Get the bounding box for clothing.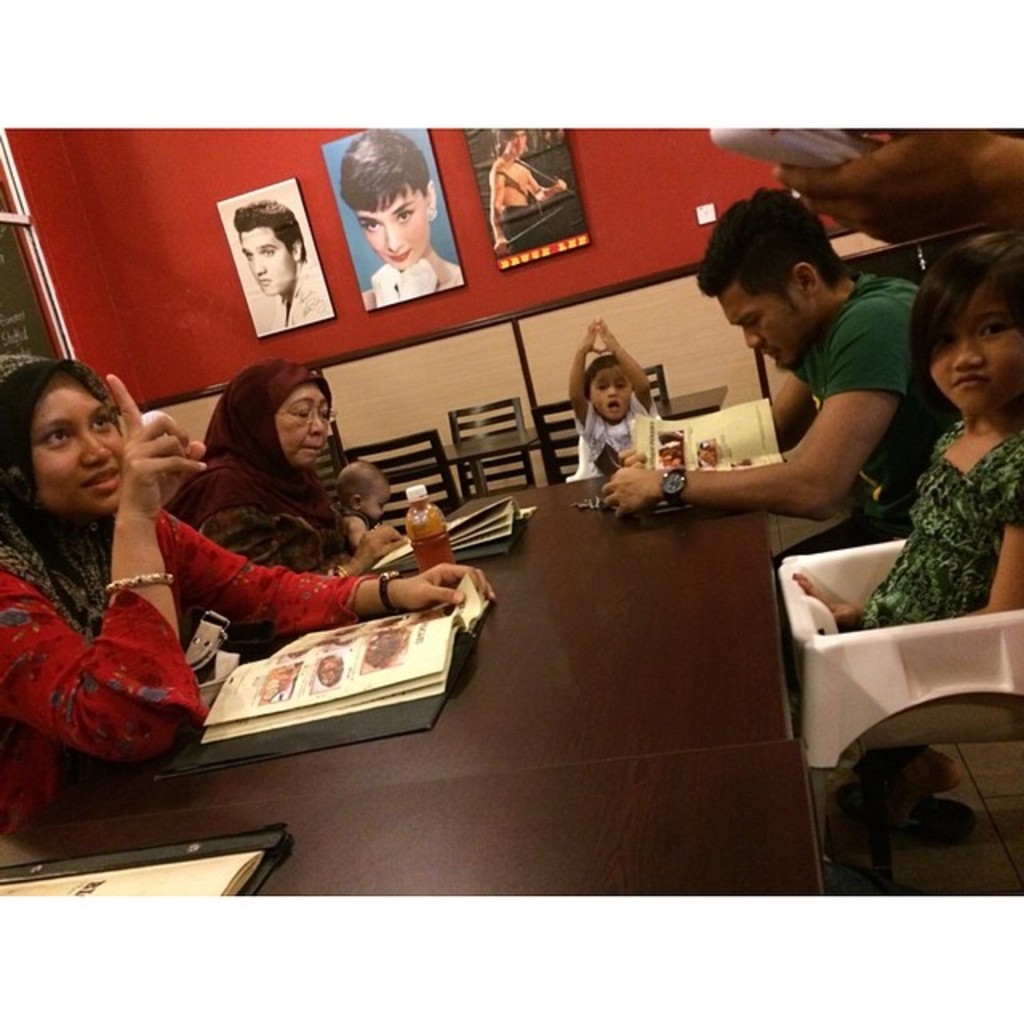
770,270,968,589.
